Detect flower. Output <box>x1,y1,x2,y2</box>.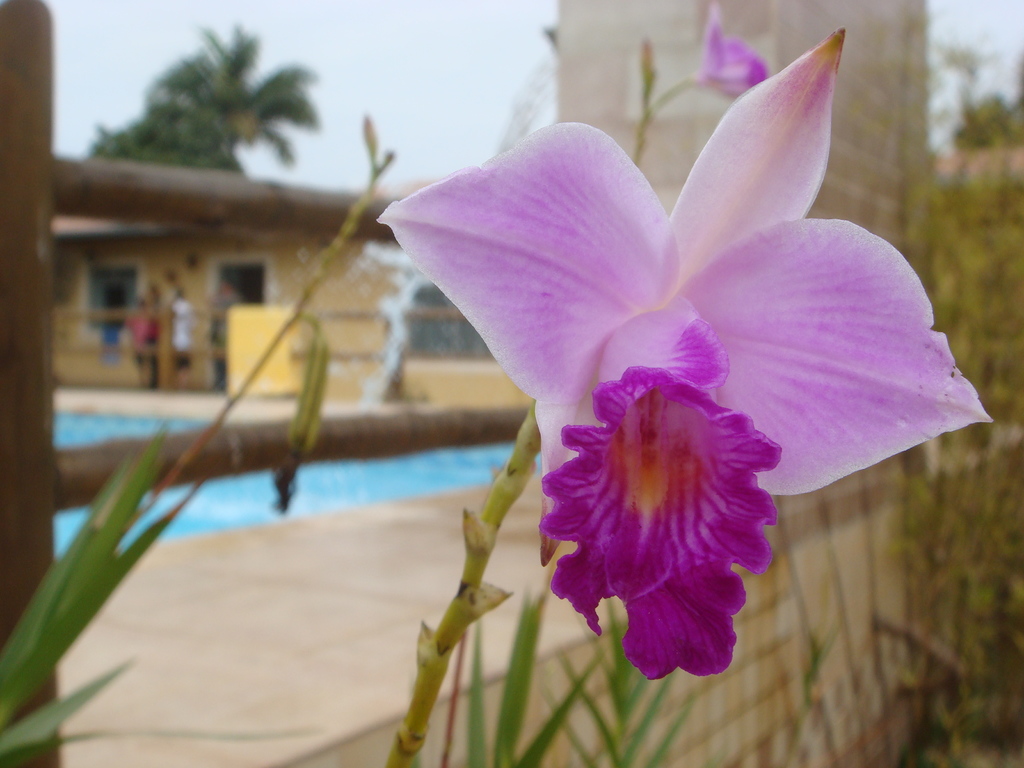
<box>353,50,968,701</box>.
